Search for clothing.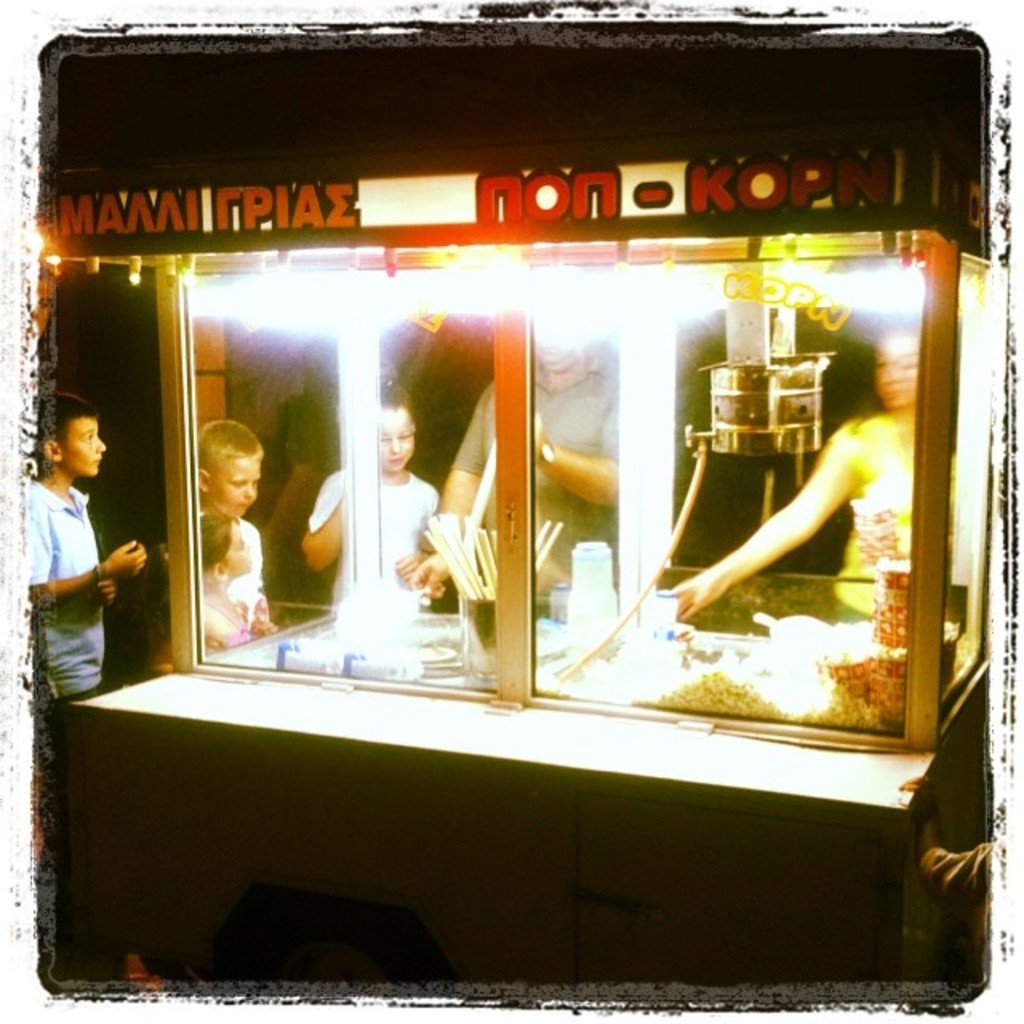
Found at BBox(227, 509, 259, 619).
